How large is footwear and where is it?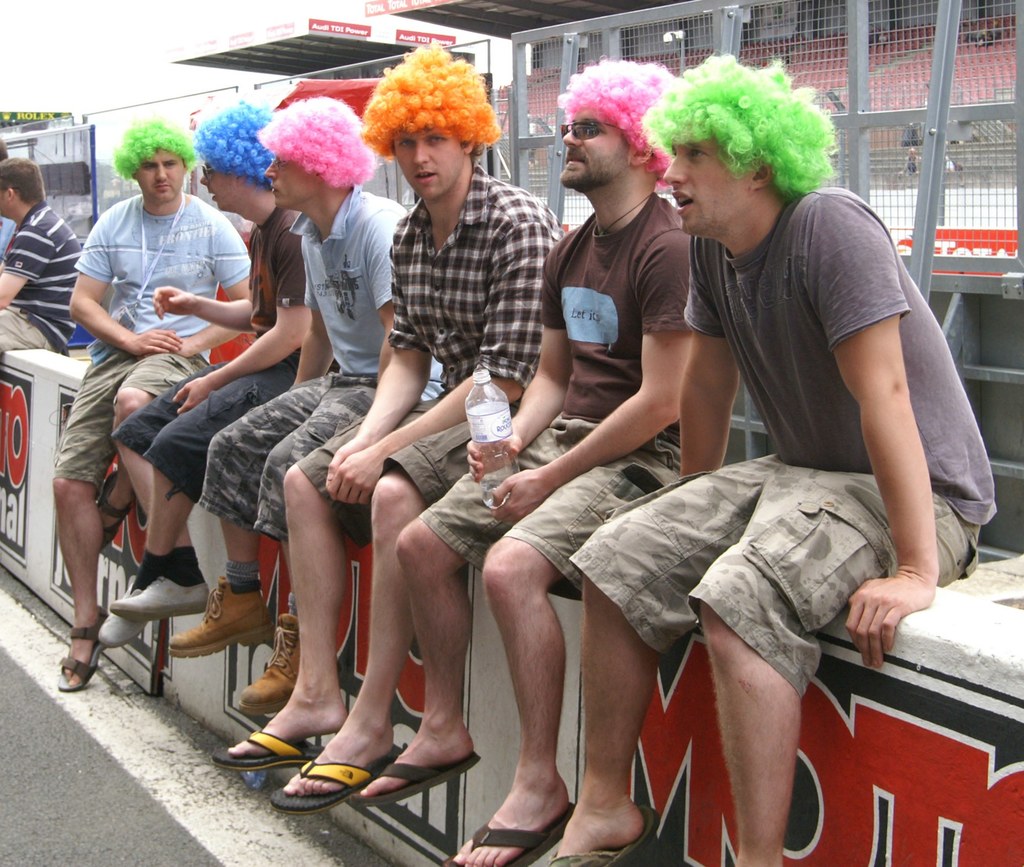
Bounding box: {"x1": 97, "y1": 582, "x2": 159, "y2": 654}.
